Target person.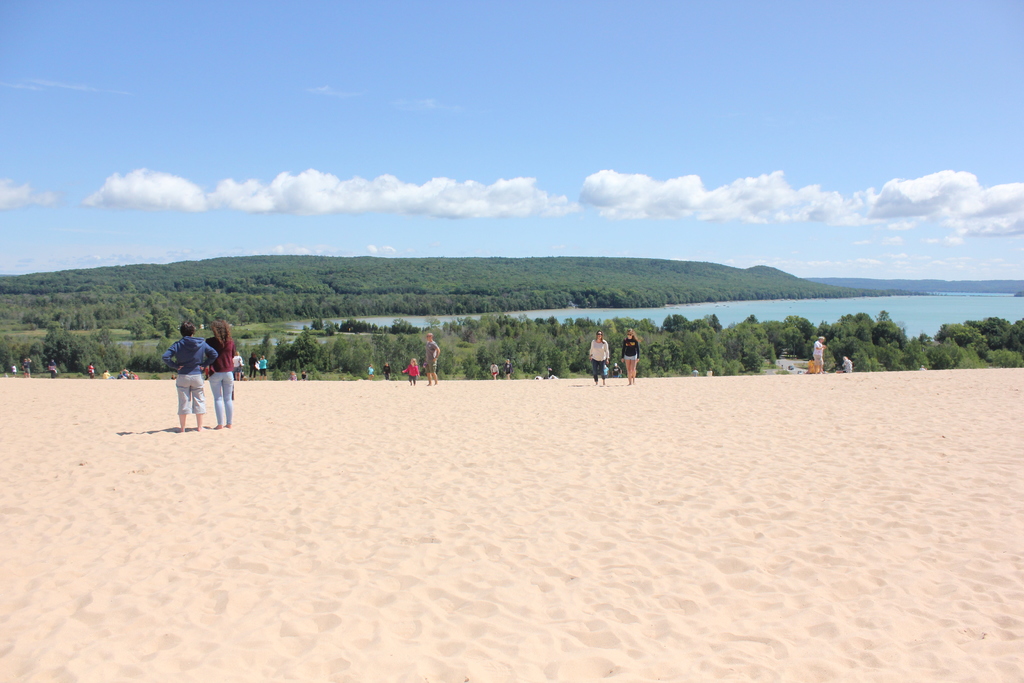
Target region: (90,363,99,381).
